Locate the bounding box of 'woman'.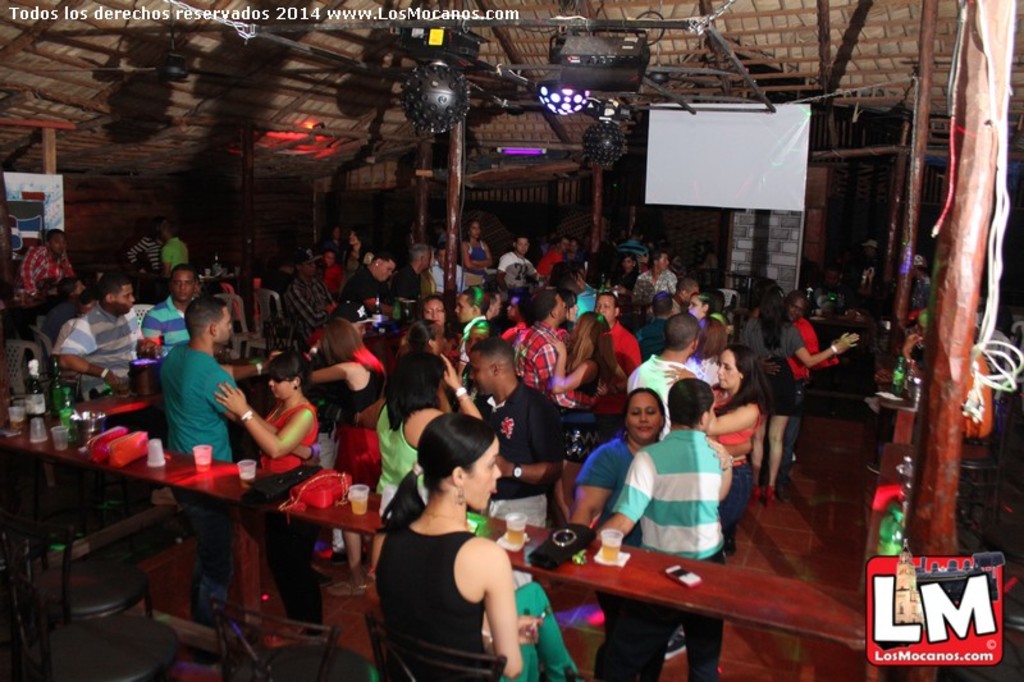
Bounding box: box(563, 394, 739, 548).
